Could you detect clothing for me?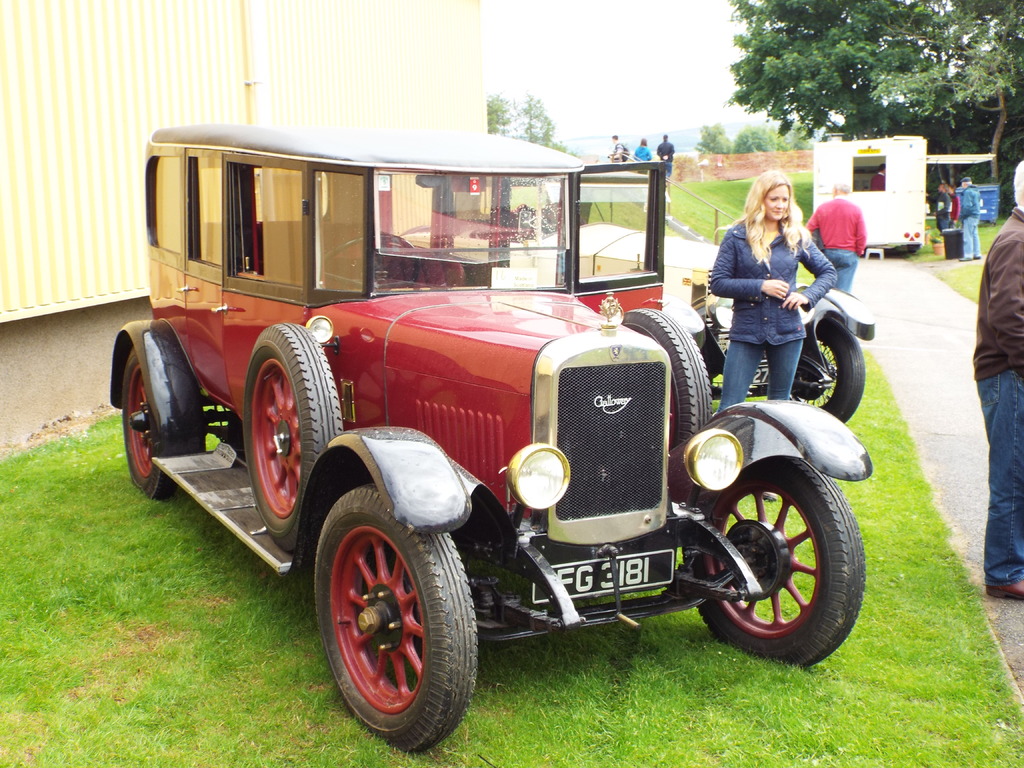
Detection result: region(707, 181, 835, 404).
